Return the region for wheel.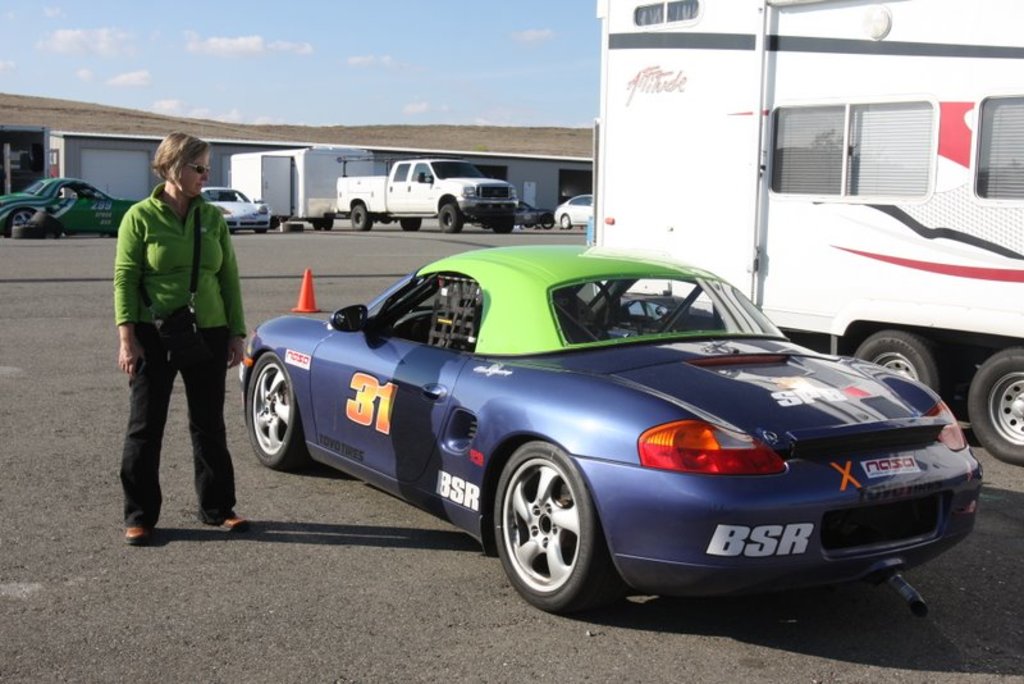
[397,216,420,232].
